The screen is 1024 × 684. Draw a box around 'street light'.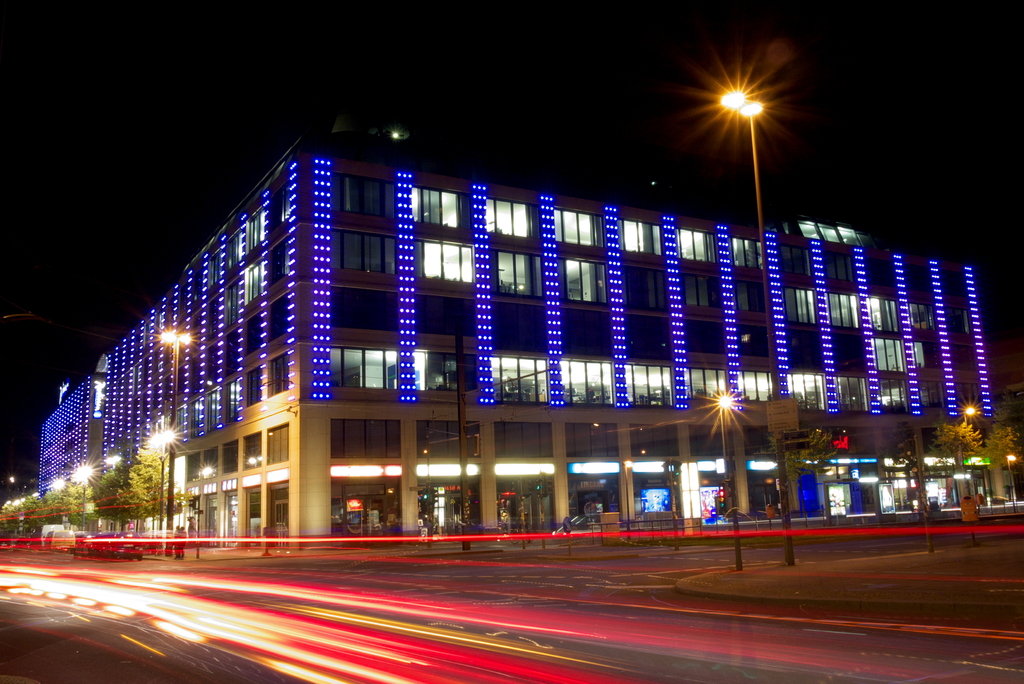
box(156, 325, 195, 556).
